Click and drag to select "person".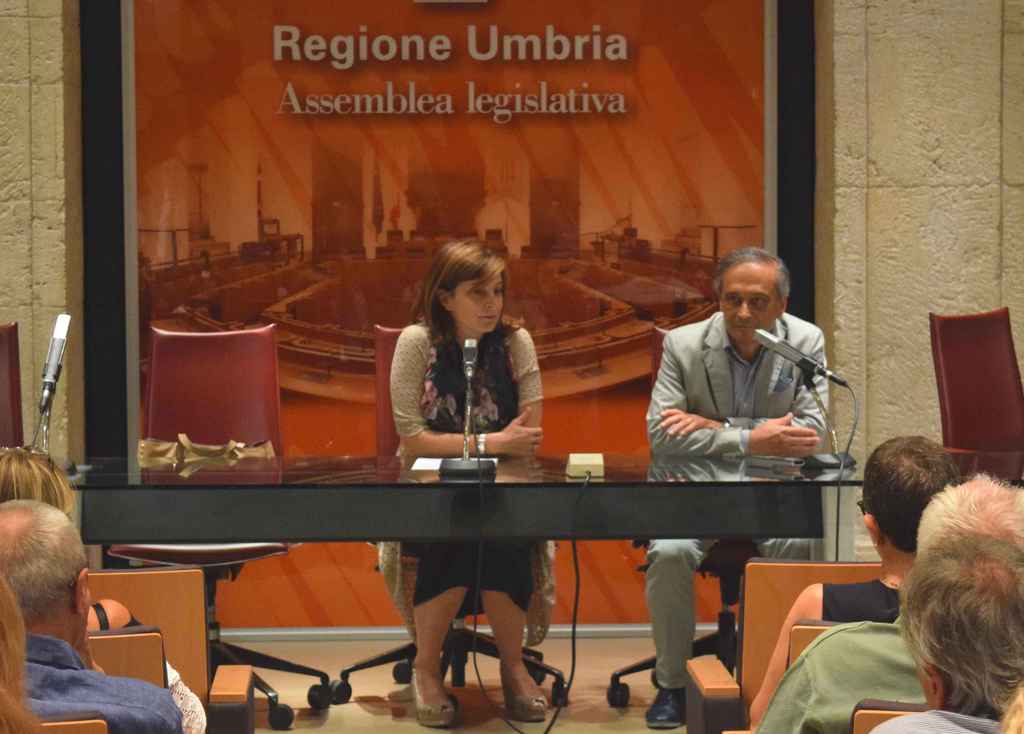
Selection: bbox(744, 427, 972, 731).
